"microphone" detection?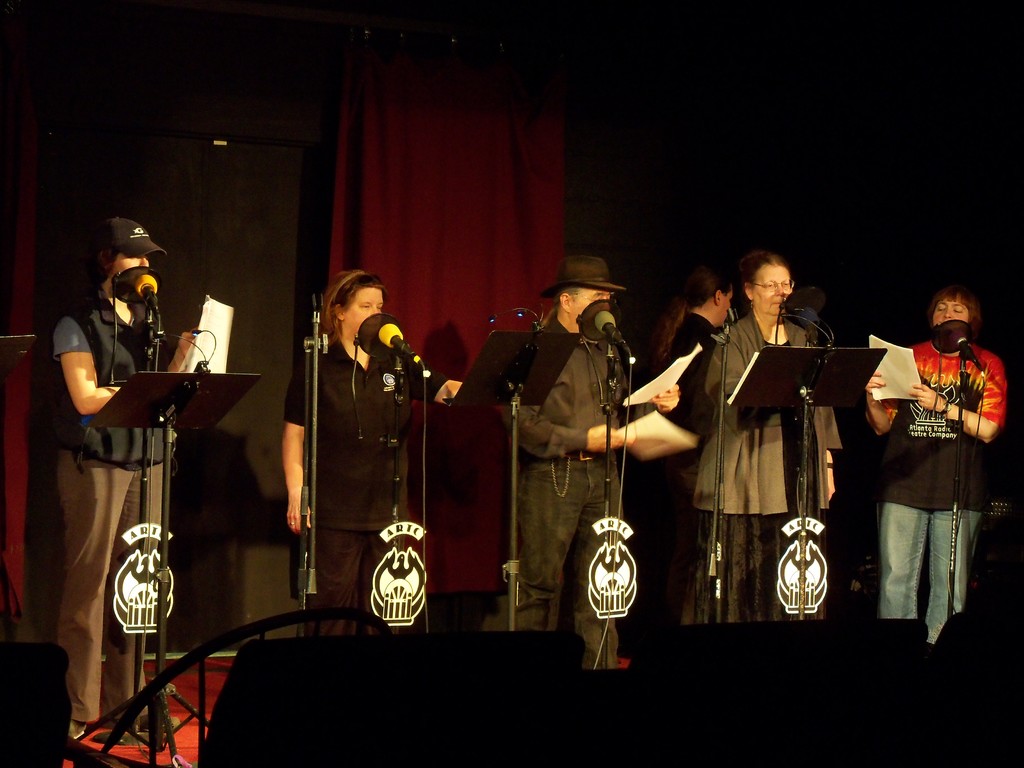
784 287 826 325
